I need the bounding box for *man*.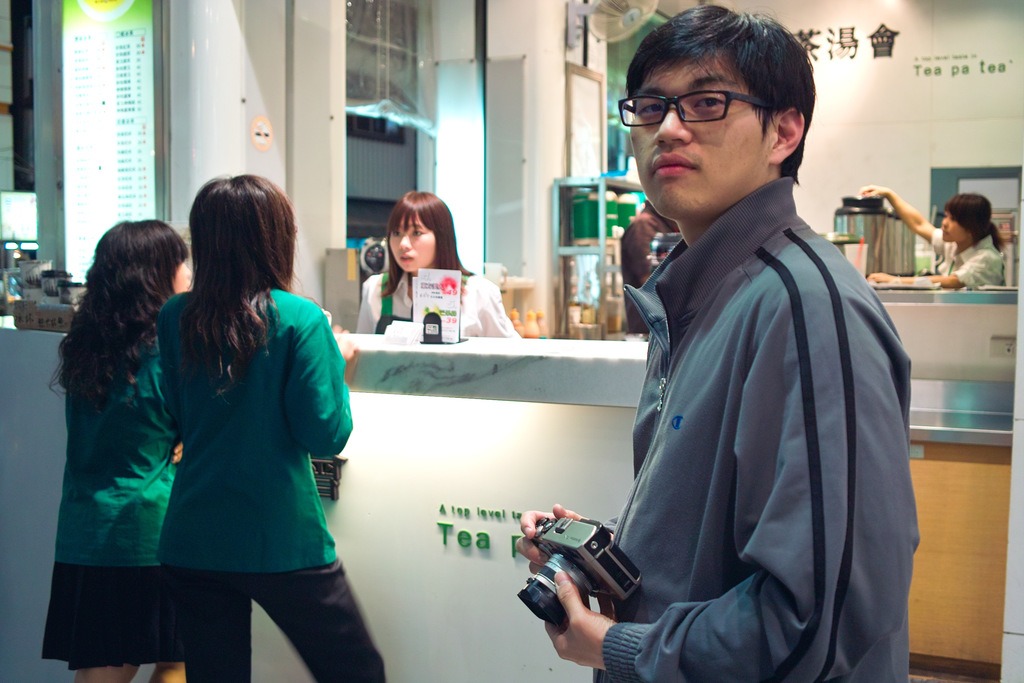
Here it is: [618, 204, 680, 327].
